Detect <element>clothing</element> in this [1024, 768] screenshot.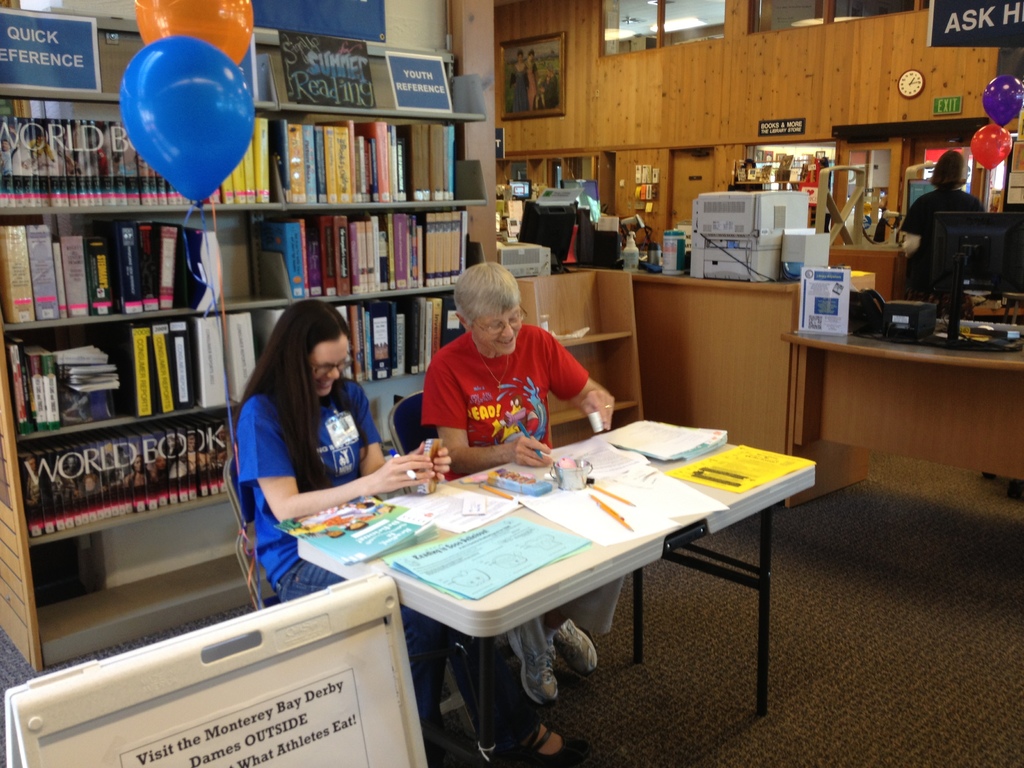
Detection: (895,186,987,306).
